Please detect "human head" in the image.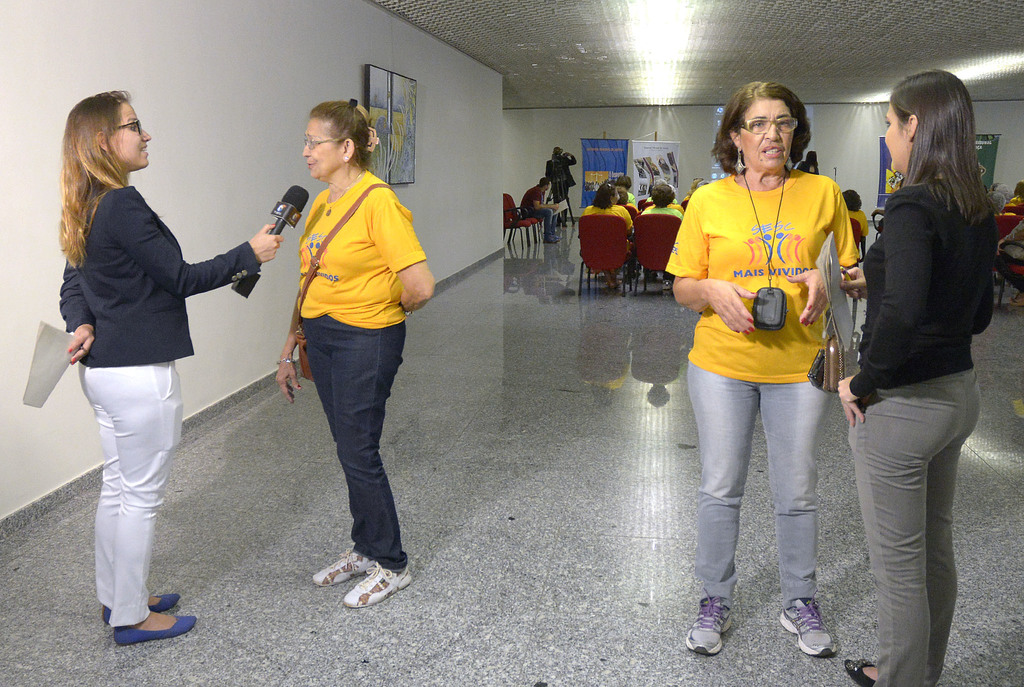
(885, 66, 972, 174).
